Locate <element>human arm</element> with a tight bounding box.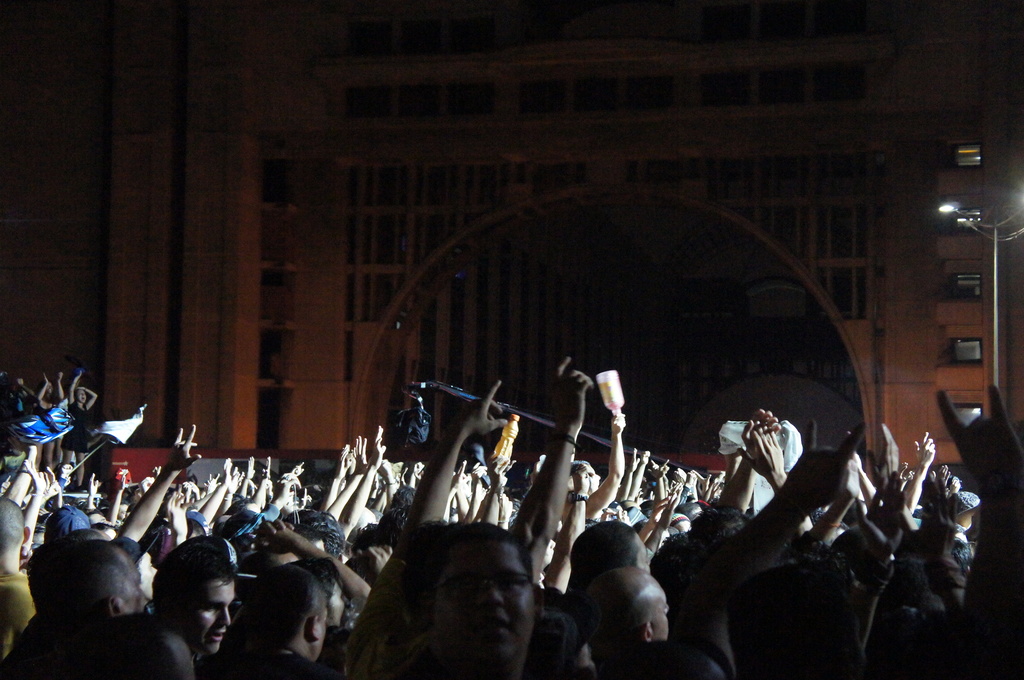
[x1=114, y1=418, x2=204, y2=559].
